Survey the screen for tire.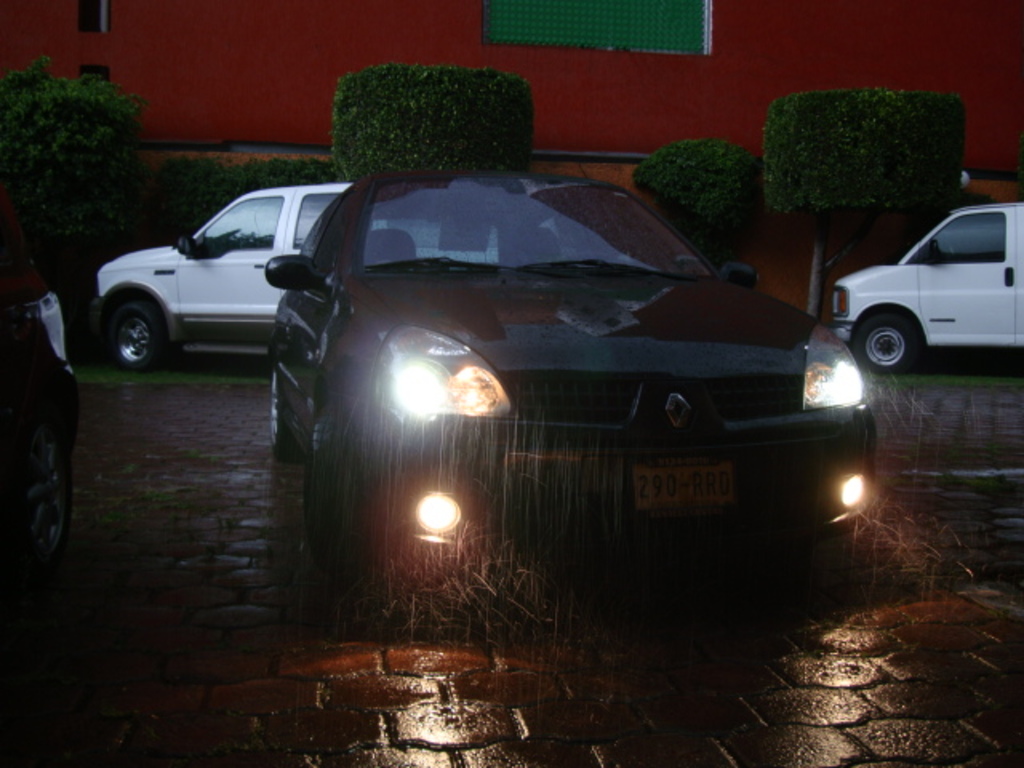
Survey found: <box>5,413,77,573</box>.
